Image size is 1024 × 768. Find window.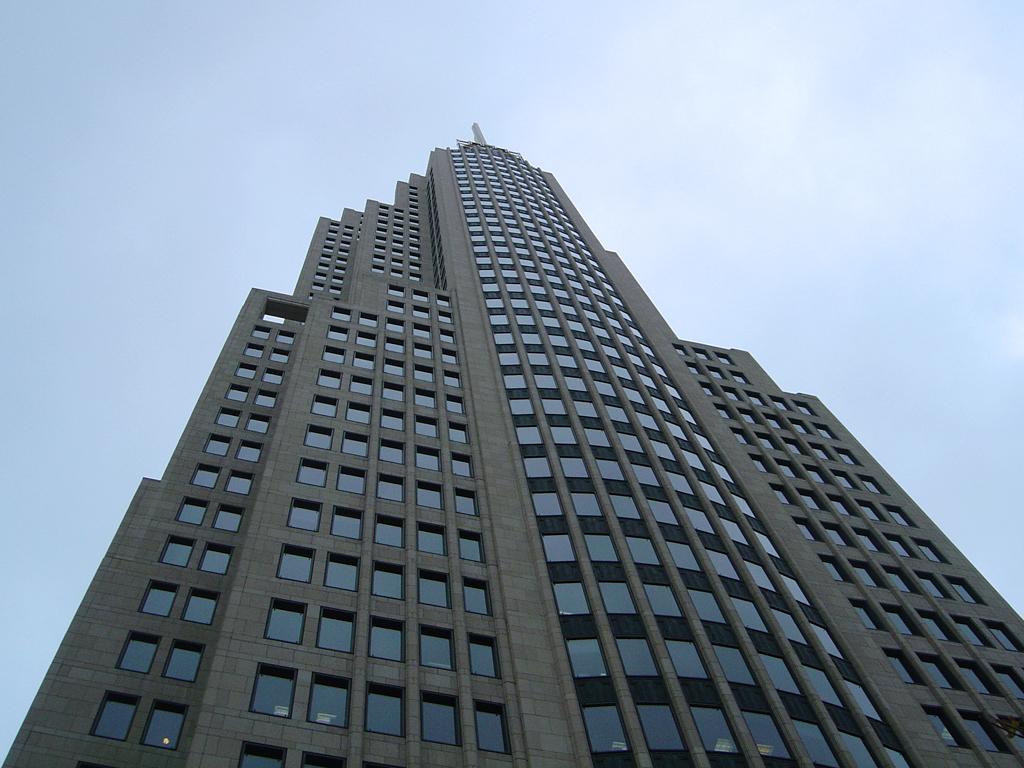
<box>138,581,184,624</box>.
